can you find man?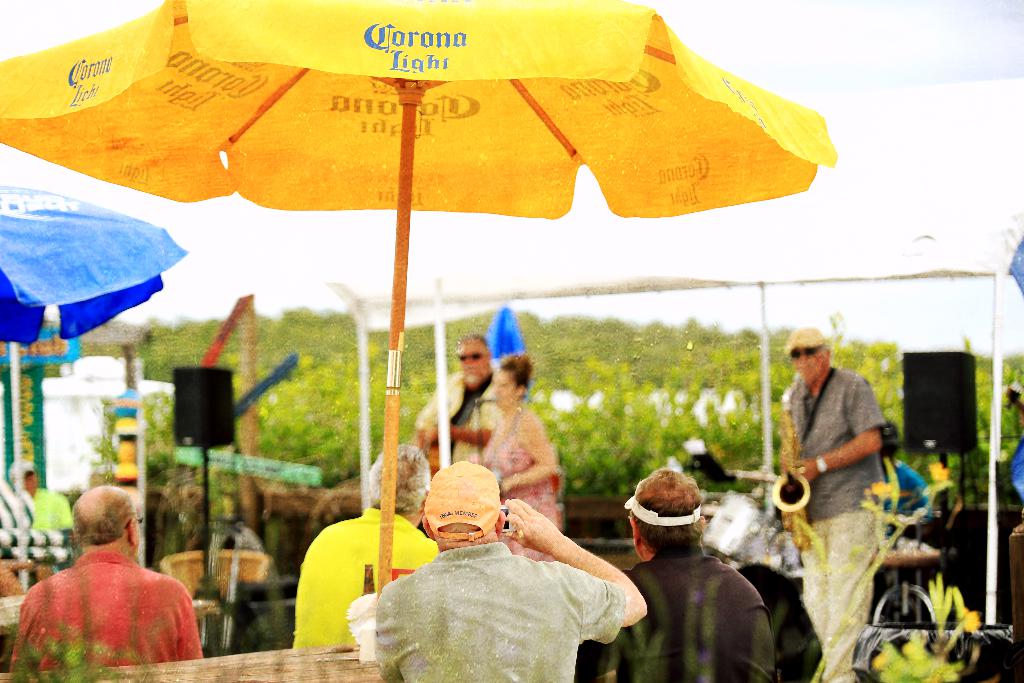
Yes, bounding box: detection(8, 499, 206, 671).
